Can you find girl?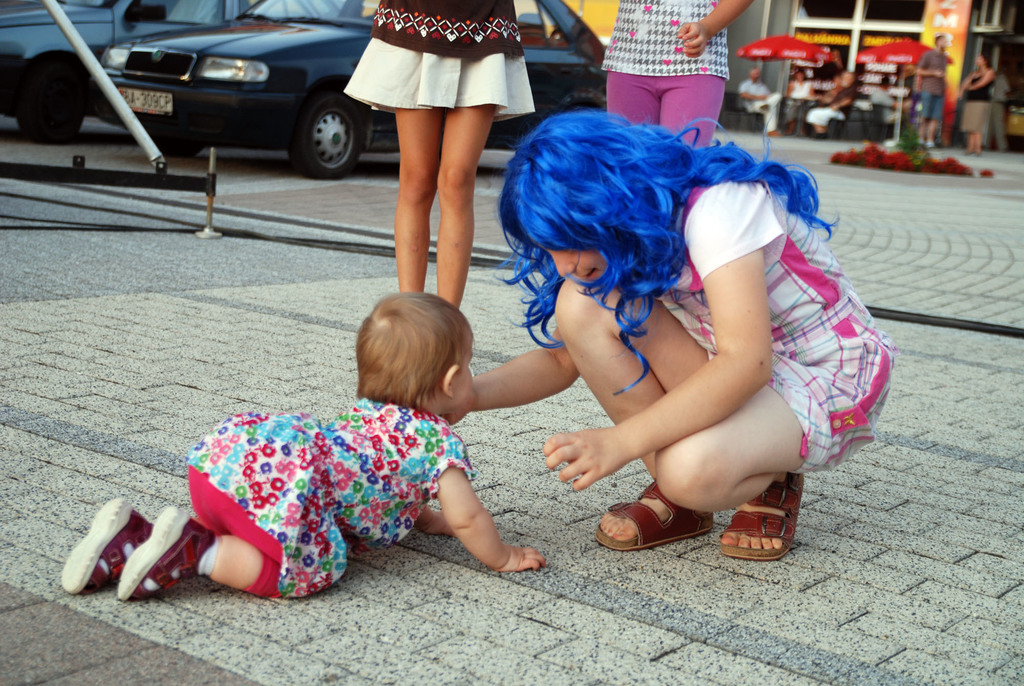
Yes, bounding box: [449,114,895,562].
